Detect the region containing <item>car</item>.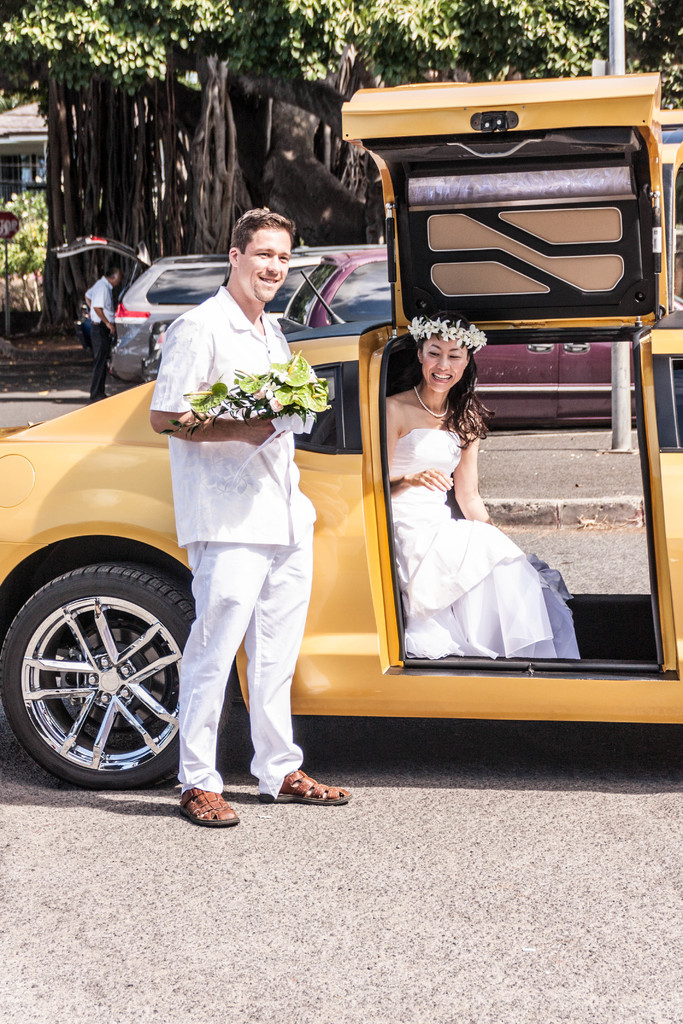
l=25, t=166, r=645, b=805.
